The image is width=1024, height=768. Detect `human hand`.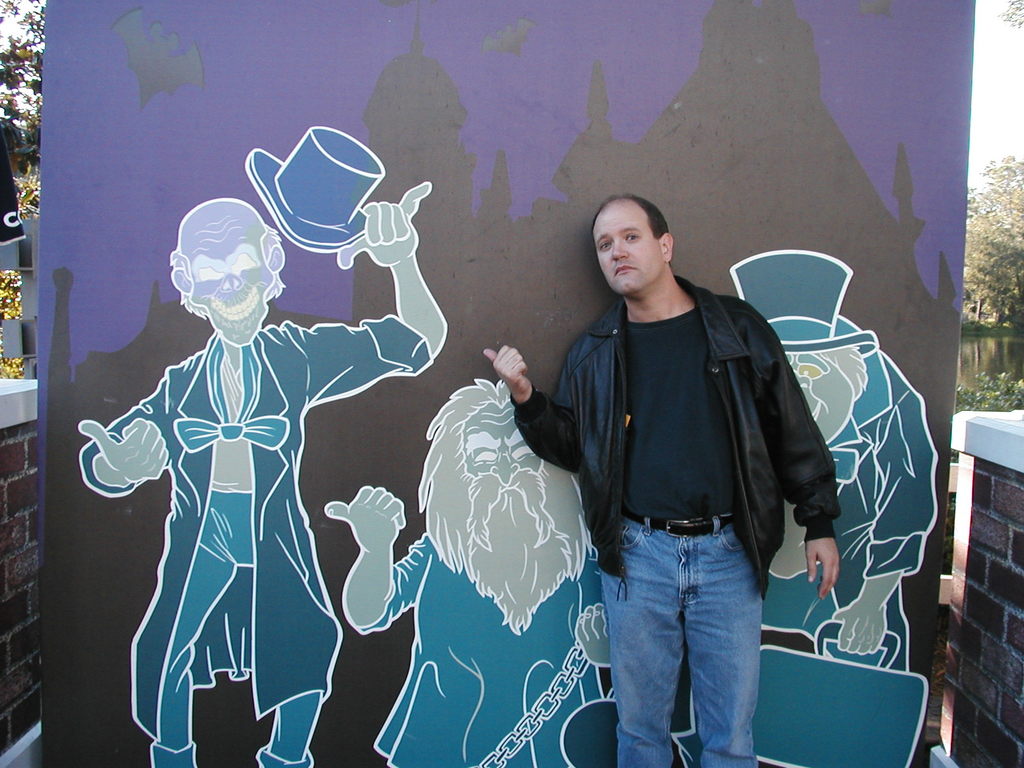
Detection: x1=78 y1=421 x2=173 y2=483.
